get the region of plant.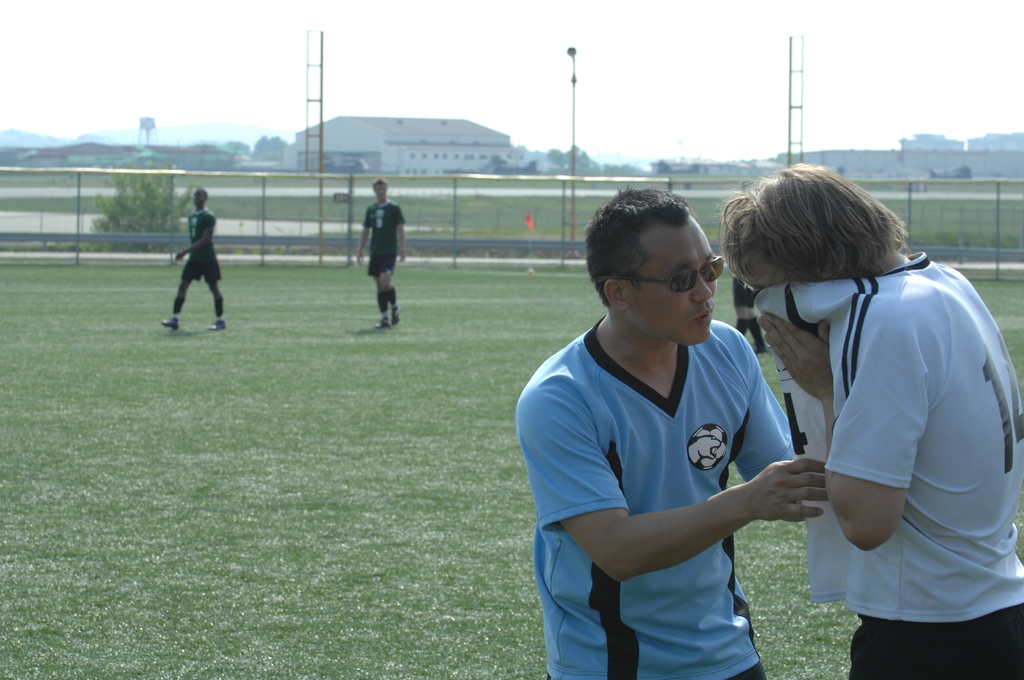
box=[88, 156, 198, 255].
